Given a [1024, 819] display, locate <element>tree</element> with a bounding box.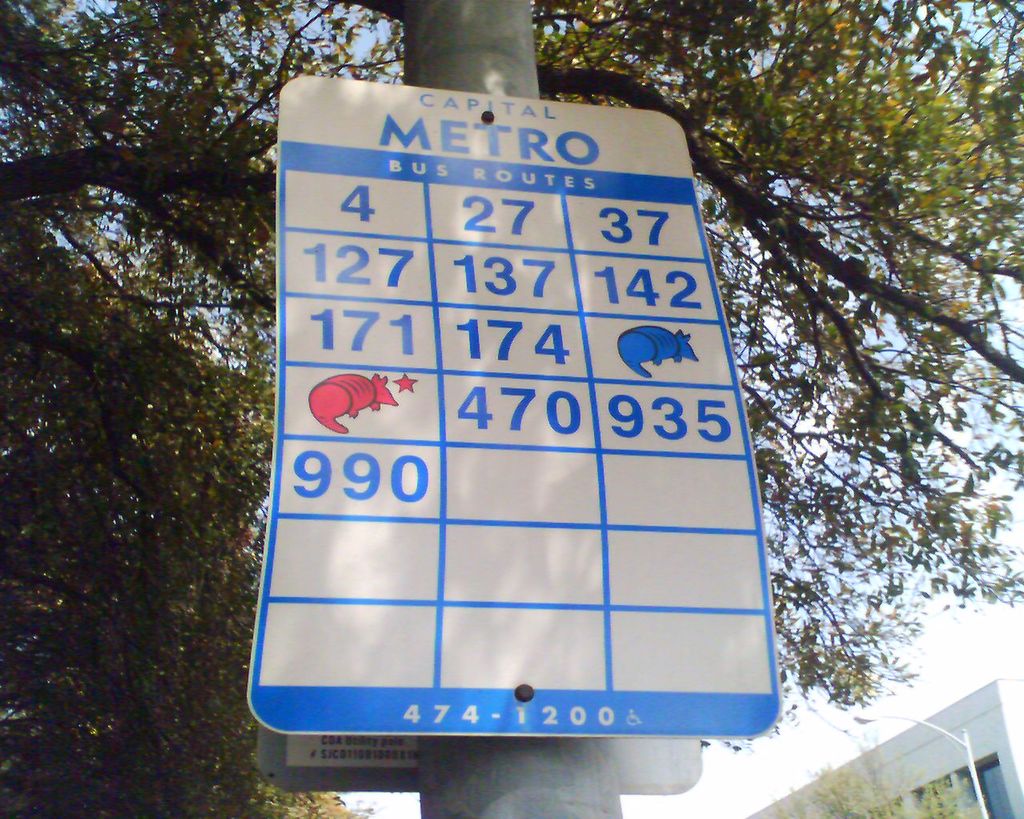
Located: (left=771, top=725, right=985, bottom=818).
